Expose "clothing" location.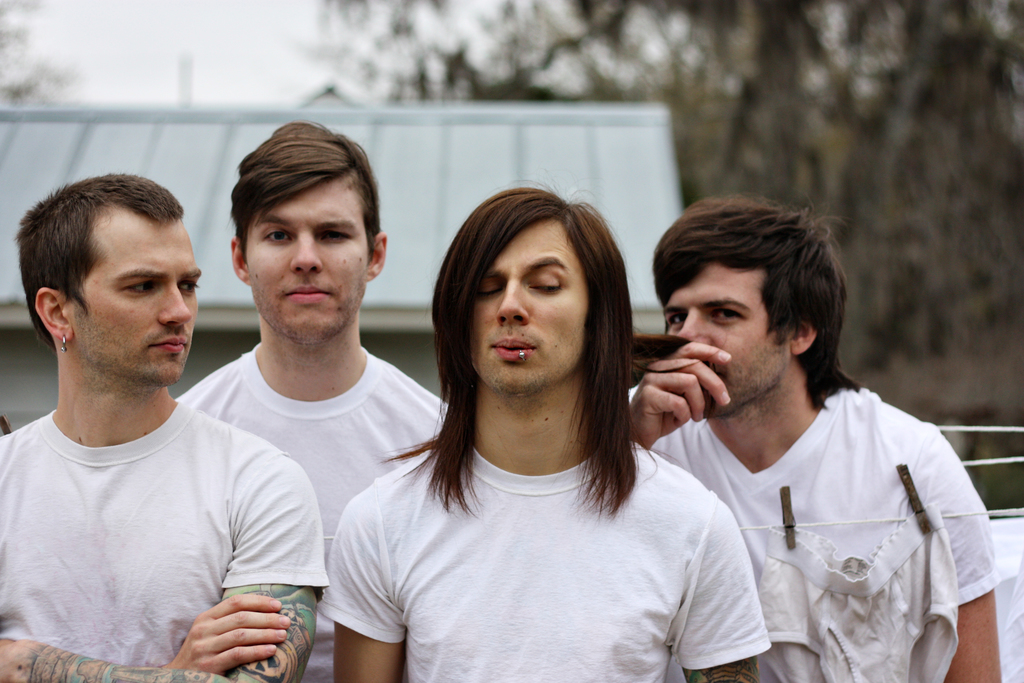
Exposed at x1=646 y1=336 x2=980 y2=673.
